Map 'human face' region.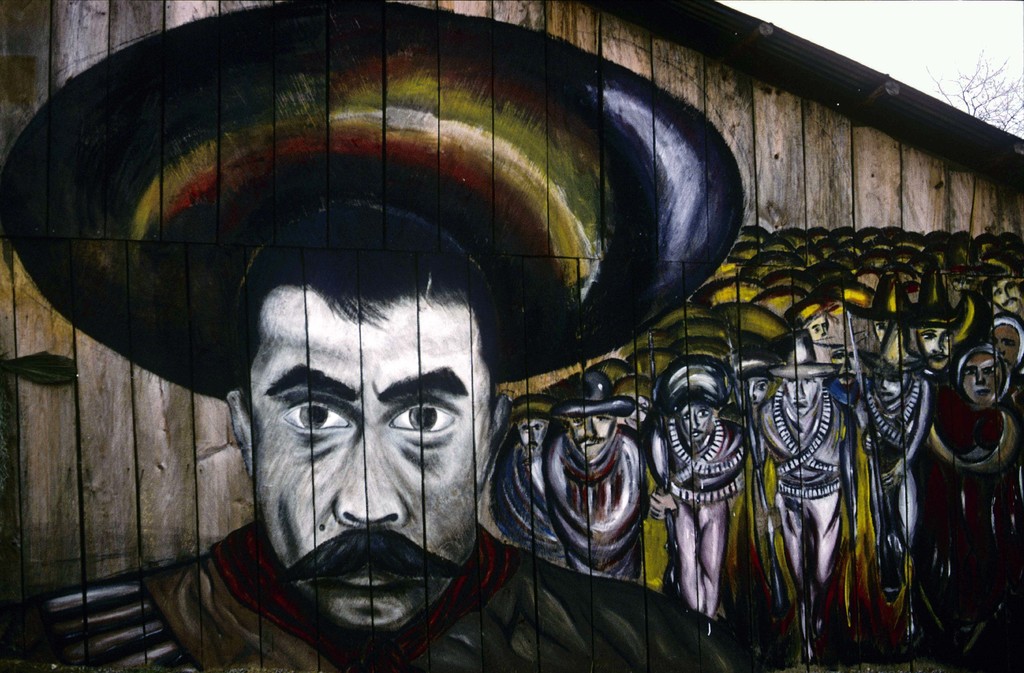
Mapped to {"x1": 518, "y1": 420, "x2": 548, "y2": 451}.
